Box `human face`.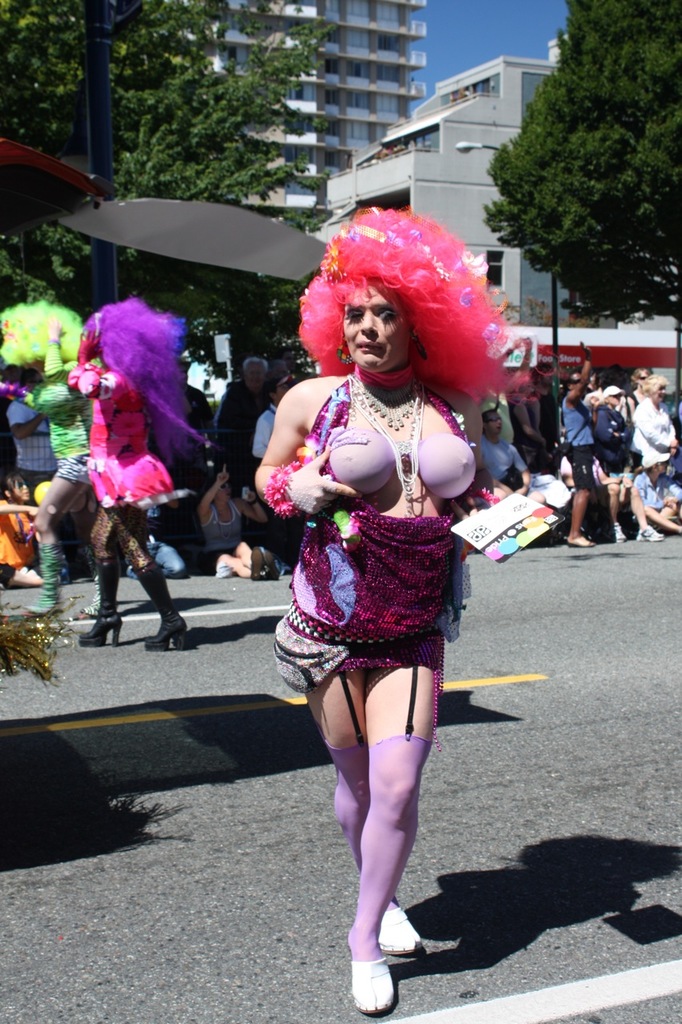
l=344, t=283, r=413, b=370.
